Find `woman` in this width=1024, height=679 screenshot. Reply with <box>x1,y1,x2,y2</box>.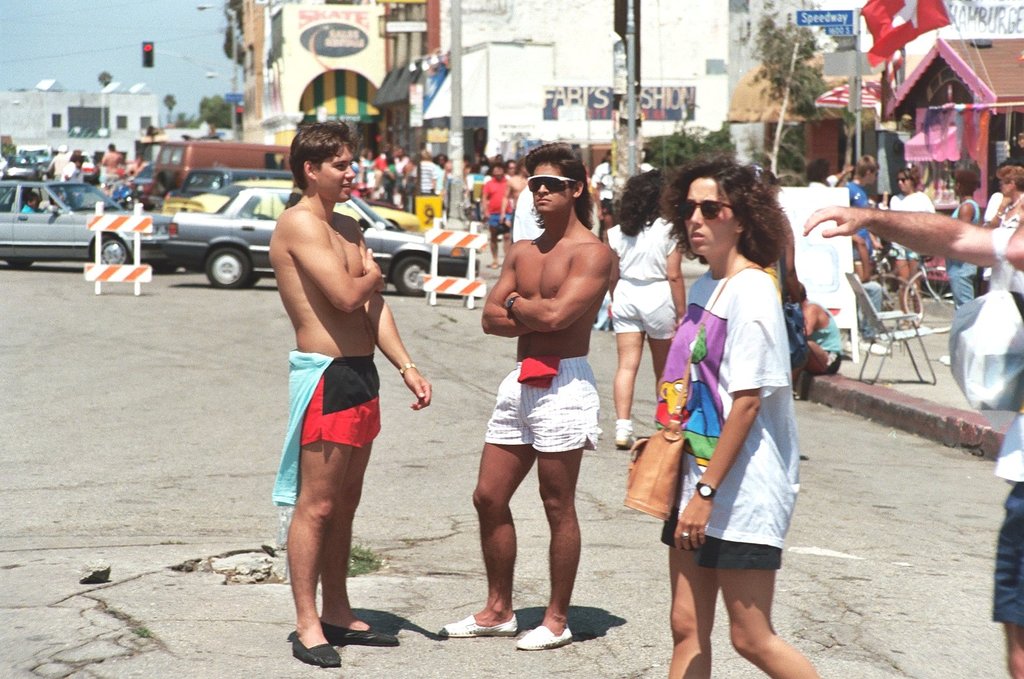
<box>588,149,613,238</box>.
